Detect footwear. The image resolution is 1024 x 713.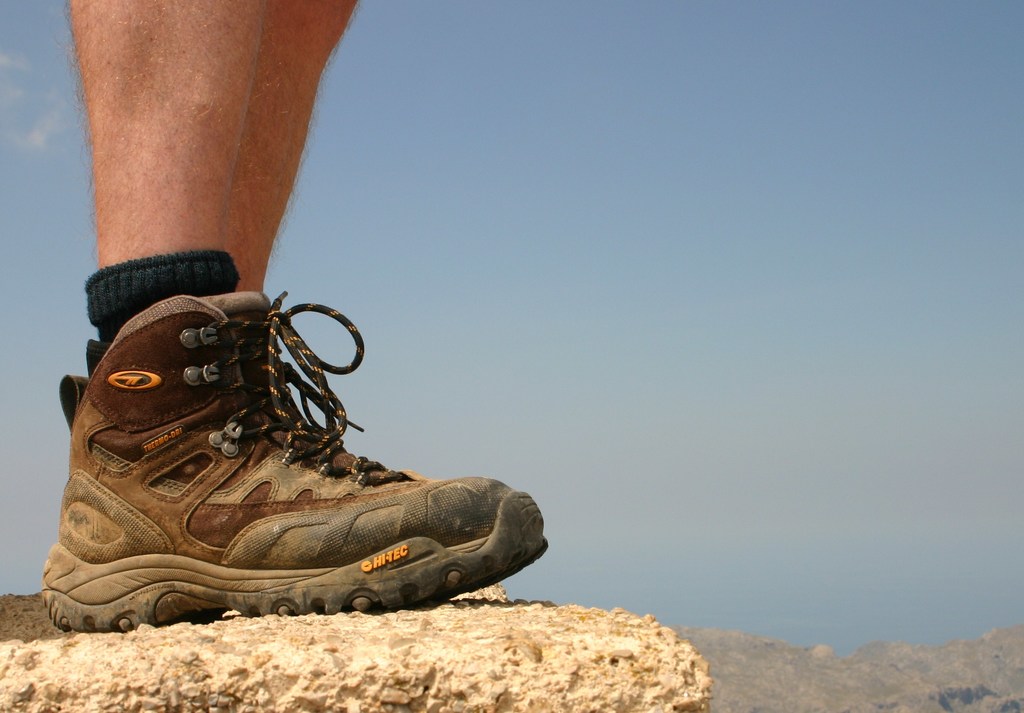
bbox=(29, 270, 553, 630).
